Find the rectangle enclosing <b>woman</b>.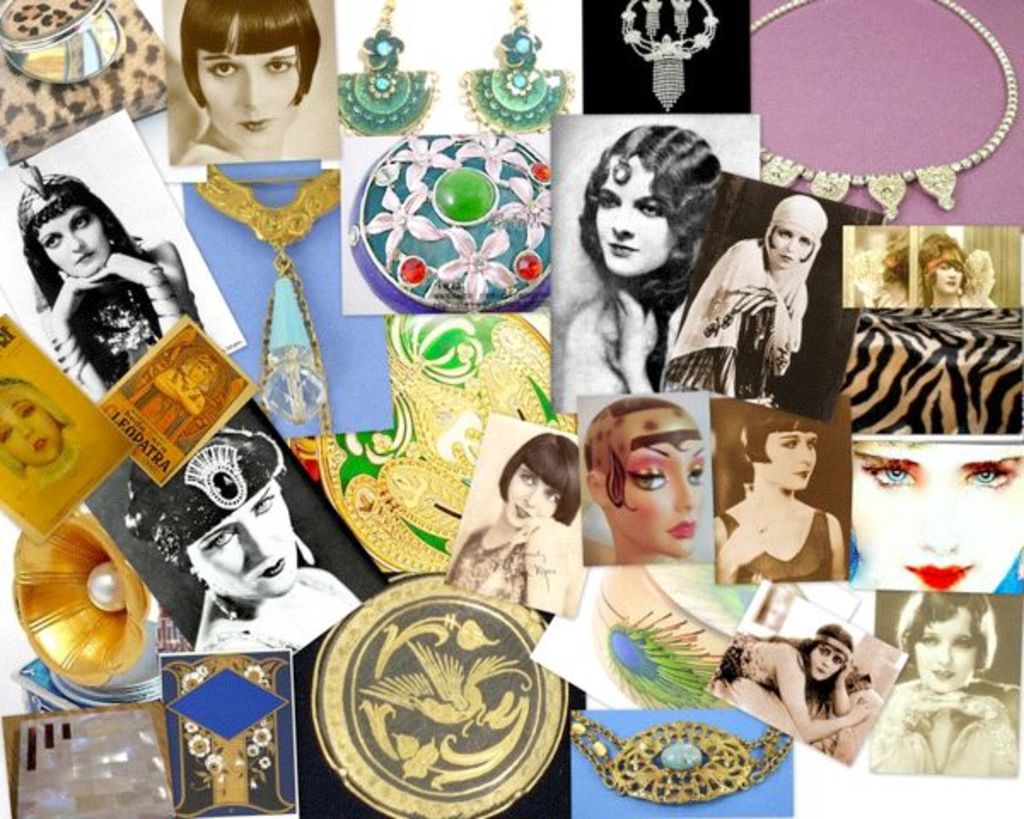
detection(712, 619, 877, 747).
